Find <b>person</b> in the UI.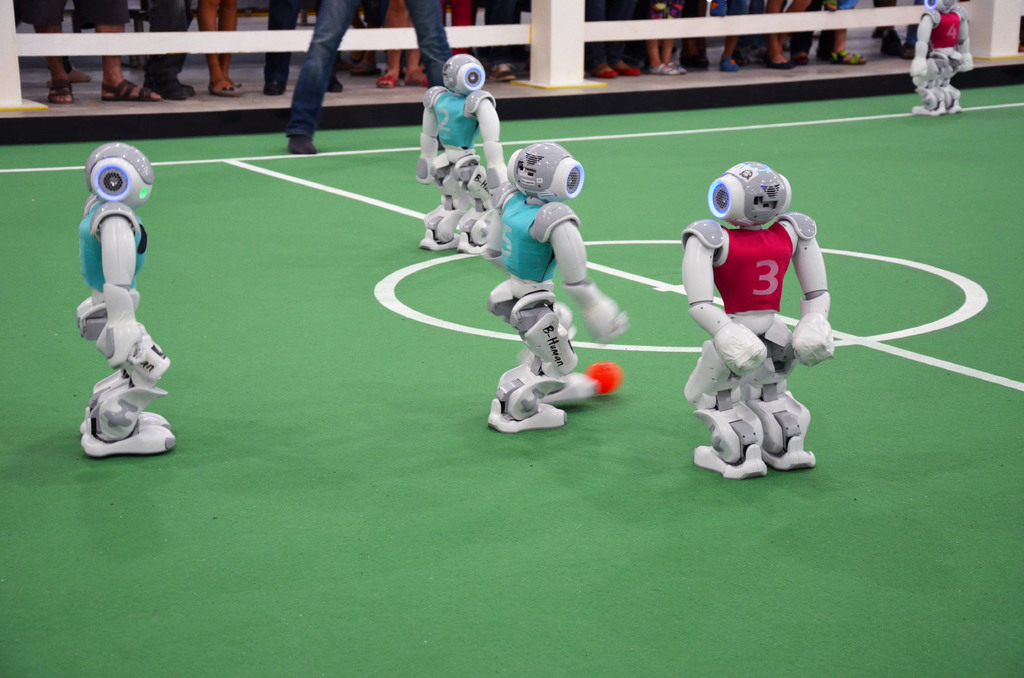
UI element at [260, 0, 337, 97].
